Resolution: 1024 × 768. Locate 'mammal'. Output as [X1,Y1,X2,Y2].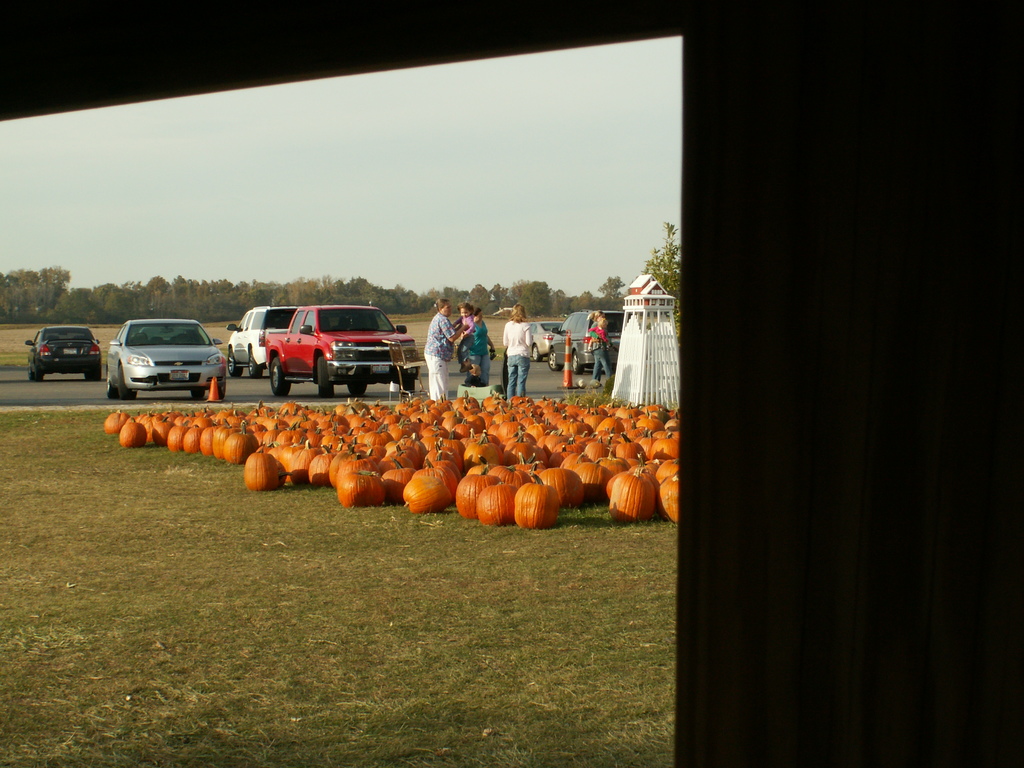
[420,294,468,402].
